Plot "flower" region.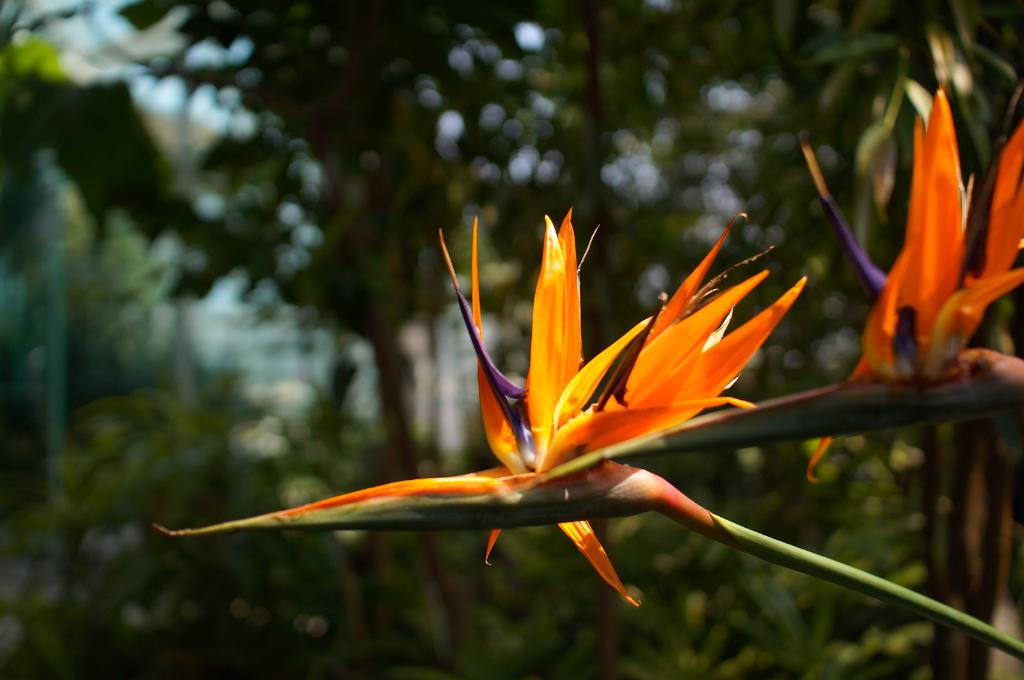
Plotted at {"x1": 149, "y1": 200, "x2": 808, "y2": 610}.
